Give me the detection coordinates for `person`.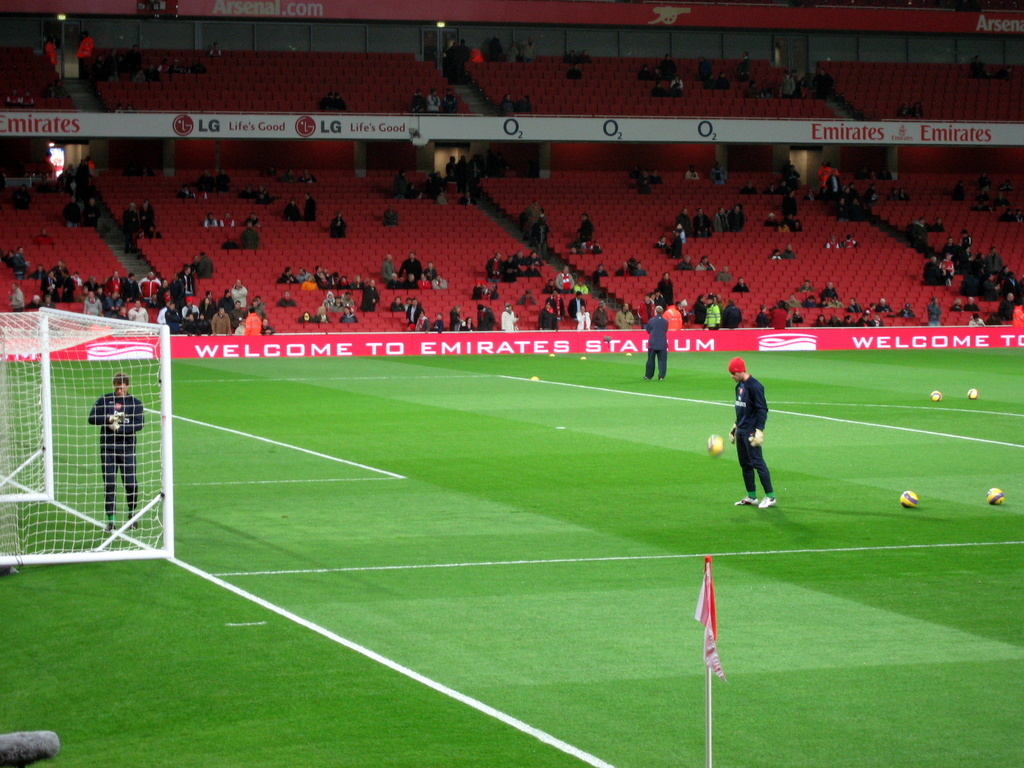
detection(730, 356, 776, 510).
